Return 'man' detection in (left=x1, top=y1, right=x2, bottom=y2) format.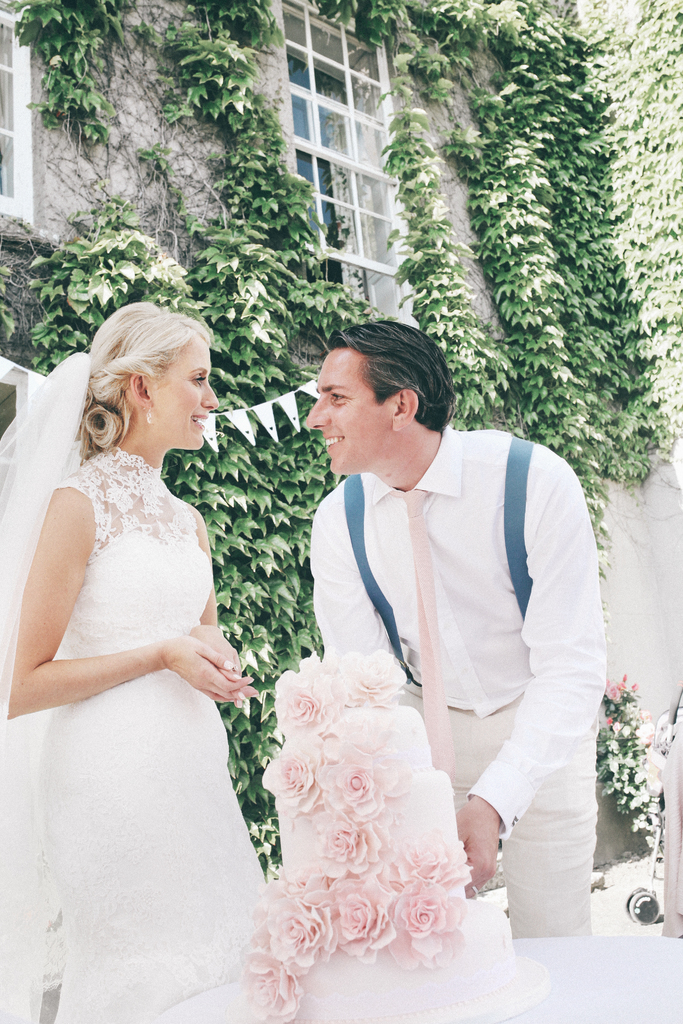
(left=309, top=323, right=604, bottom=935).
